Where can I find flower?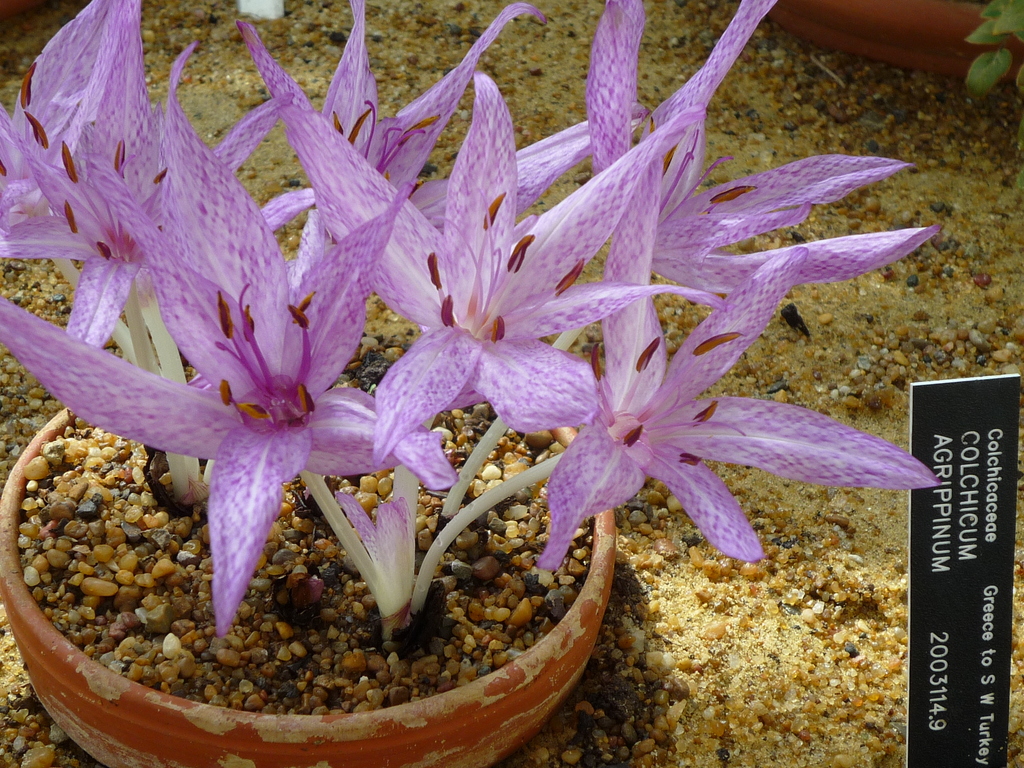
You can find it at detection(475, 142, 942, 570).
